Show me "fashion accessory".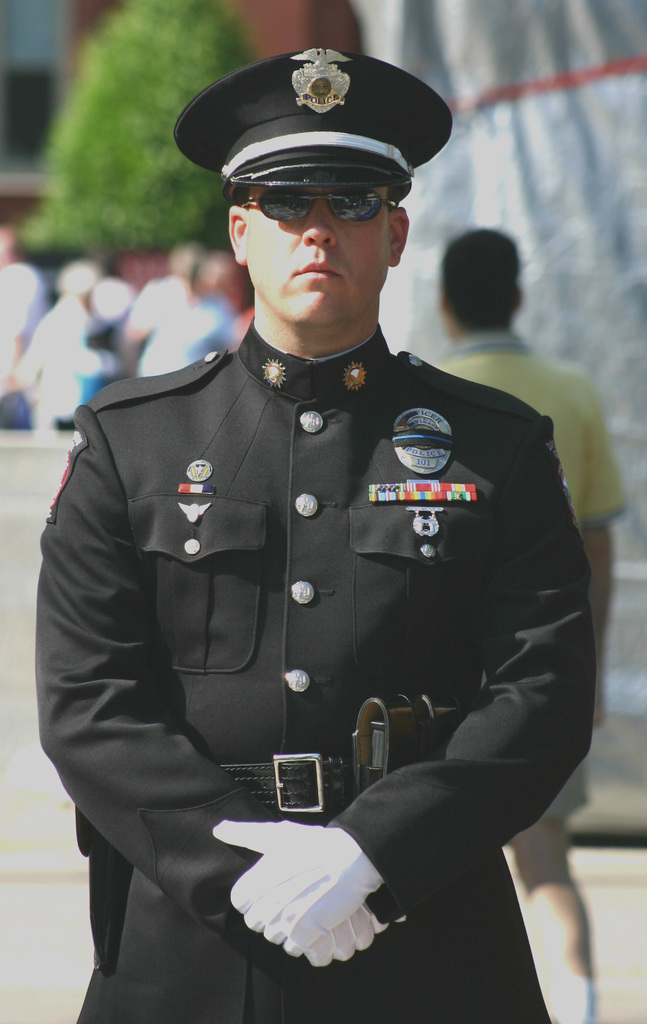
"fashion accessory" is here: x1=237, y1=178, x2=401, y2=227.
